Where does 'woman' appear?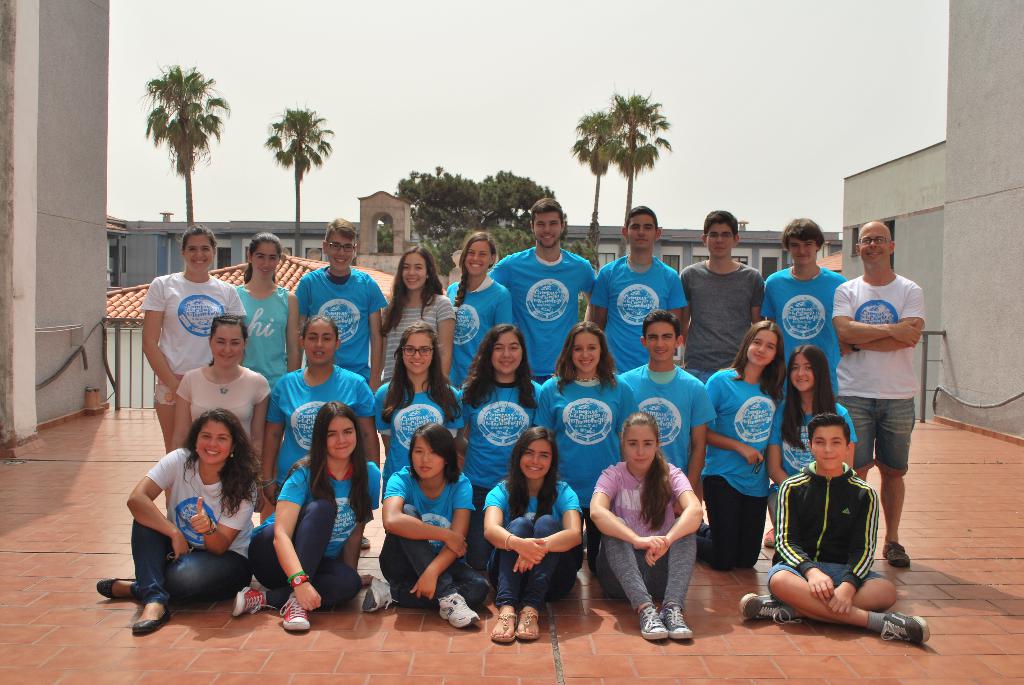
Appears at {"x1": 378, "y1": 248, "x2": 461, "y2": 387}.
